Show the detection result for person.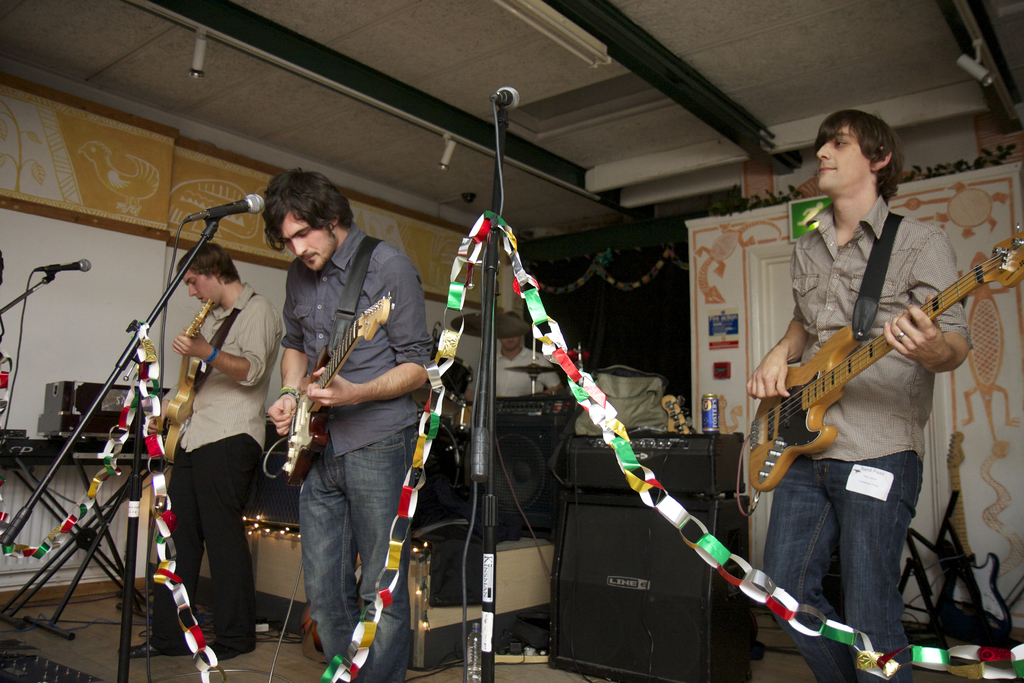
bbox(117, 229, 284, 659).
